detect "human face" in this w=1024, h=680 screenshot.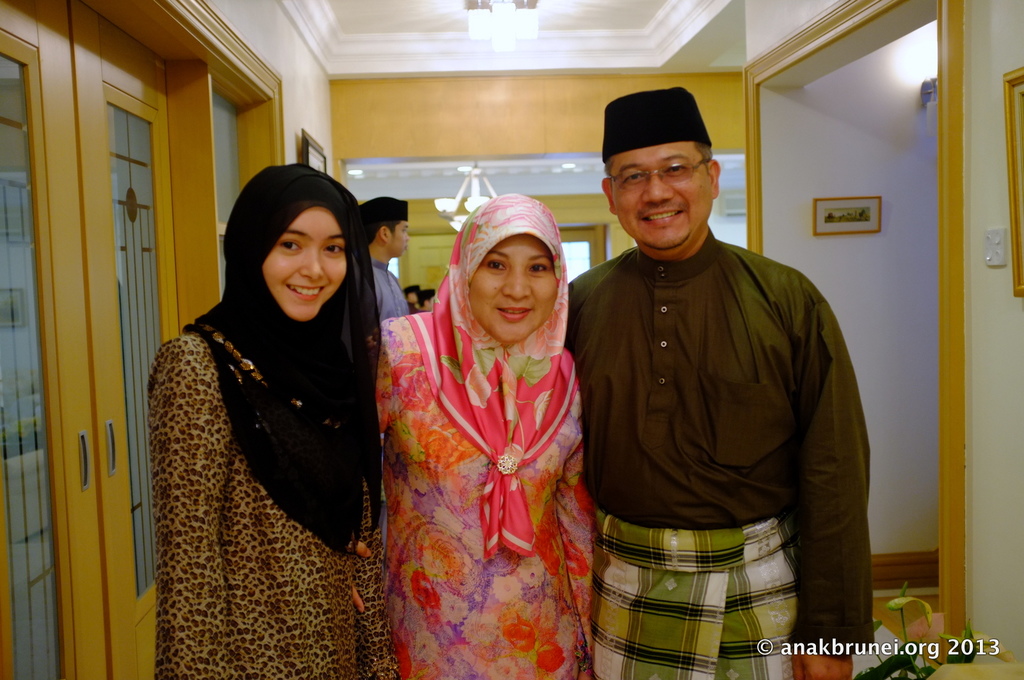
Detection: bbox=[390, 222, 408, 257].
